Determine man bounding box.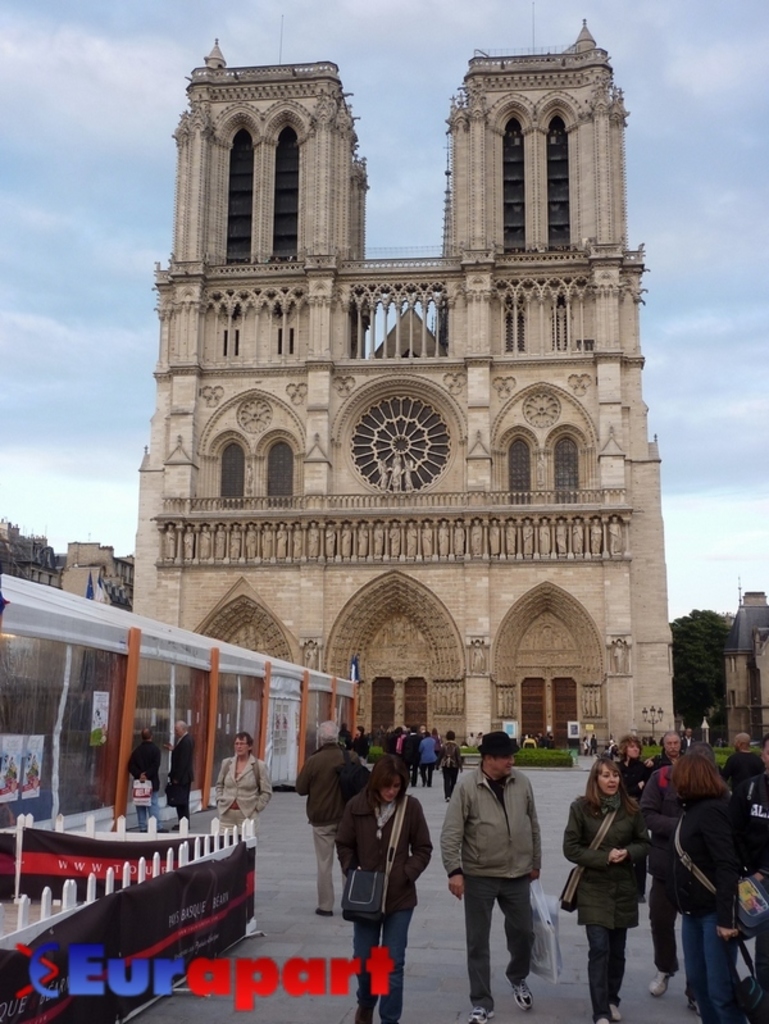
Determined: 160,718,194,824.
